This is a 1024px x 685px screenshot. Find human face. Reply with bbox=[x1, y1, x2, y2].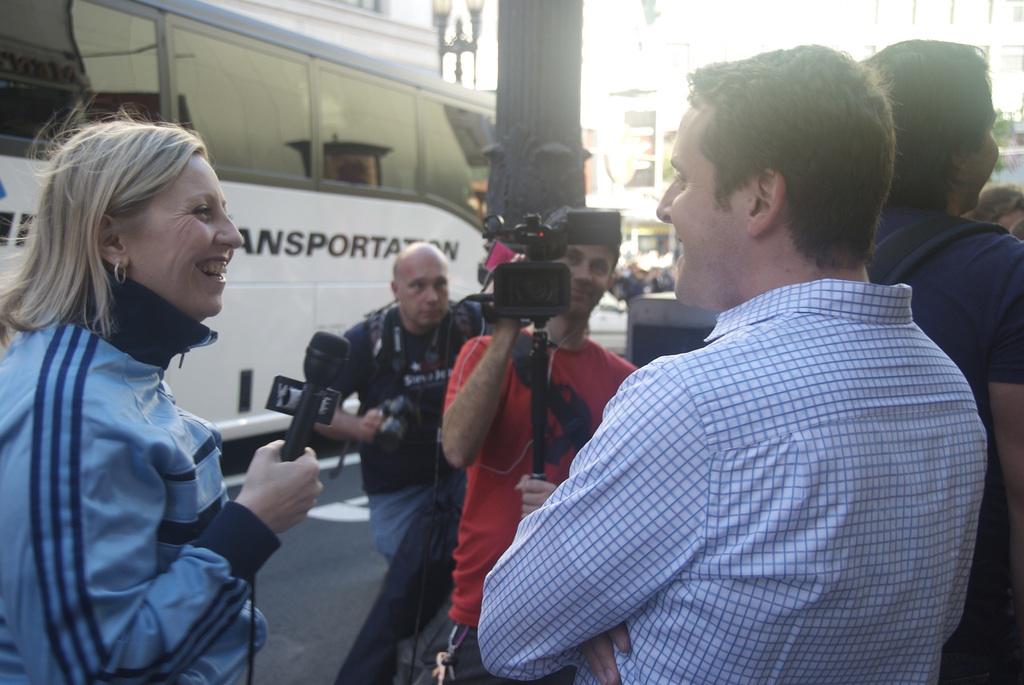
bbox=[657, 99, 753, 308].
